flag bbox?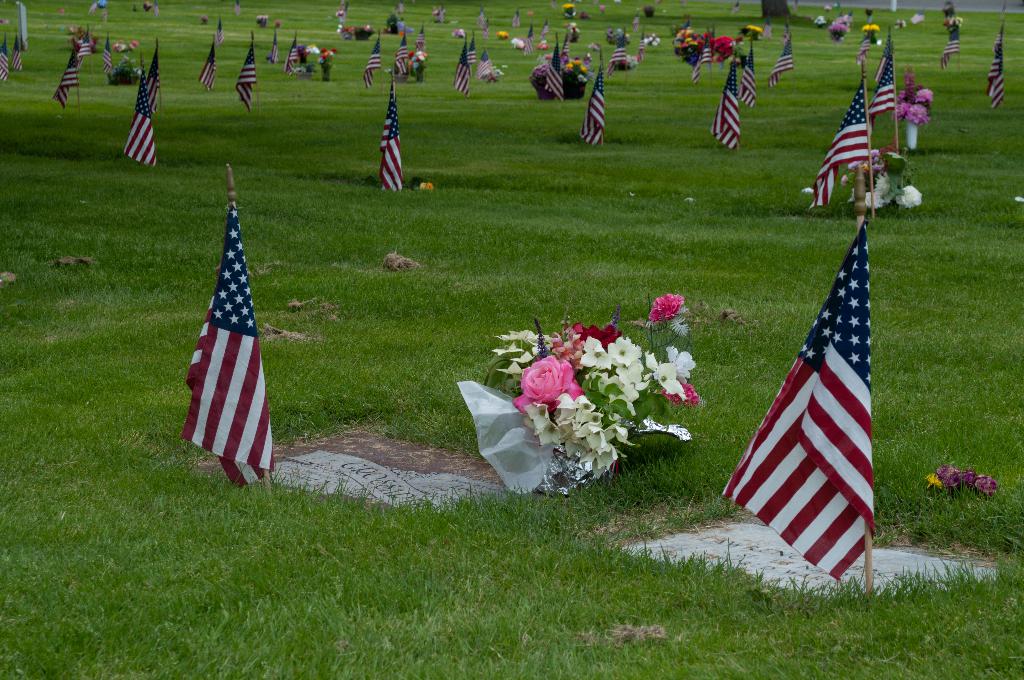
pyautogui.locateOnScreen(358, 30, 387, 88)
